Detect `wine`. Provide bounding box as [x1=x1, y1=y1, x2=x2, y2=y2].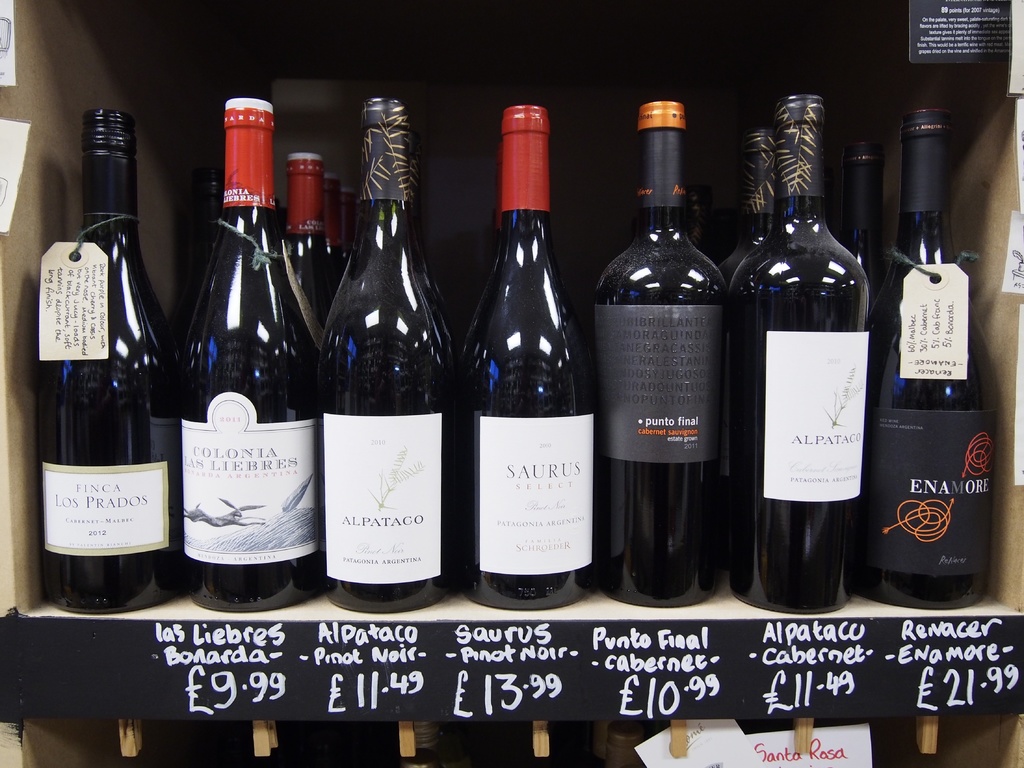
[x1=586, y1=94, x2=724, y2=617].
